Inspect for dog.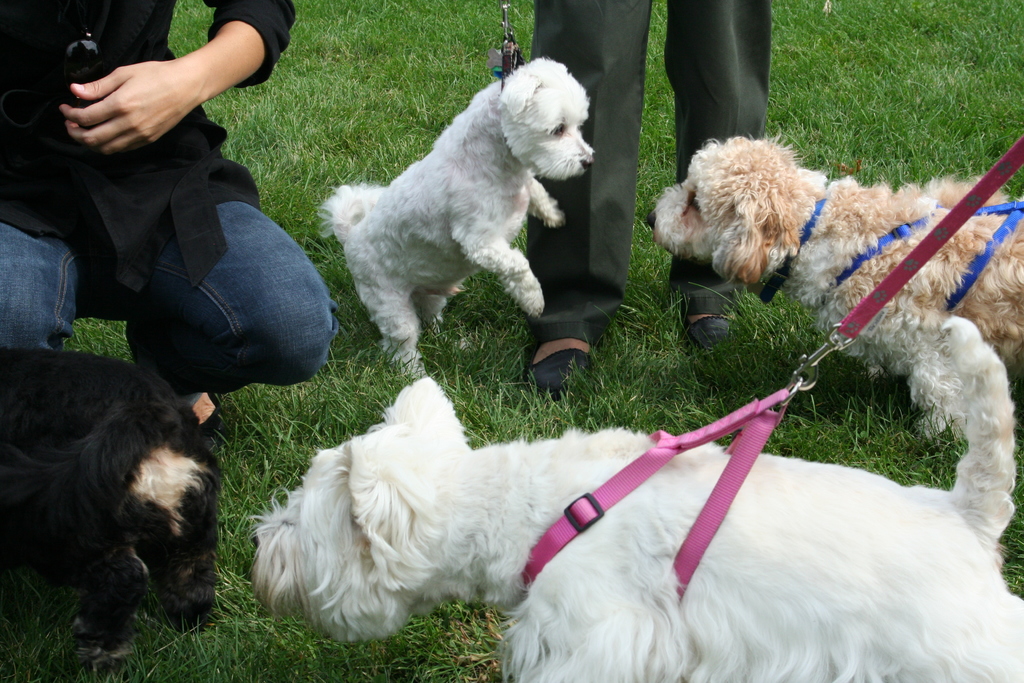
Inspection: bbox=(643, 134, 1023, 444).
